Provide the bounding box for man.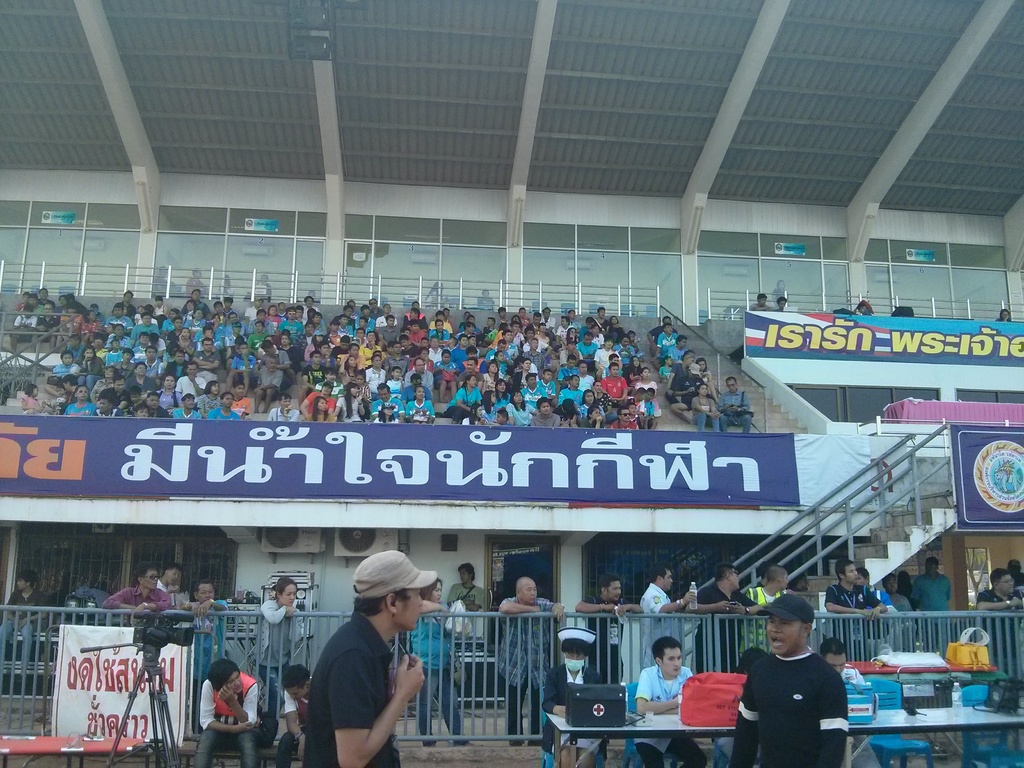
669/362/717/423.
